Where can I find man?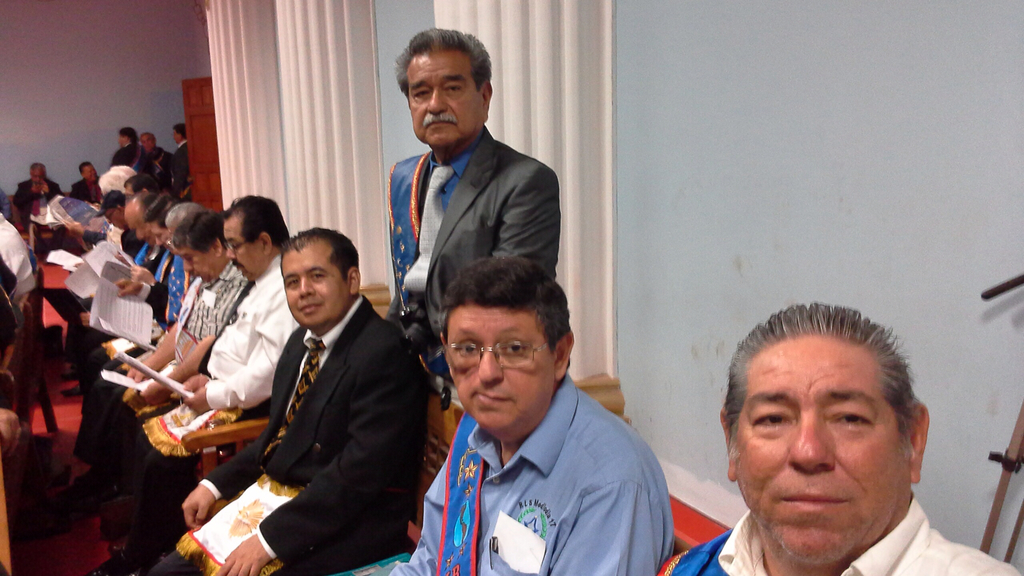
You can find it at 138:132:165:176.
